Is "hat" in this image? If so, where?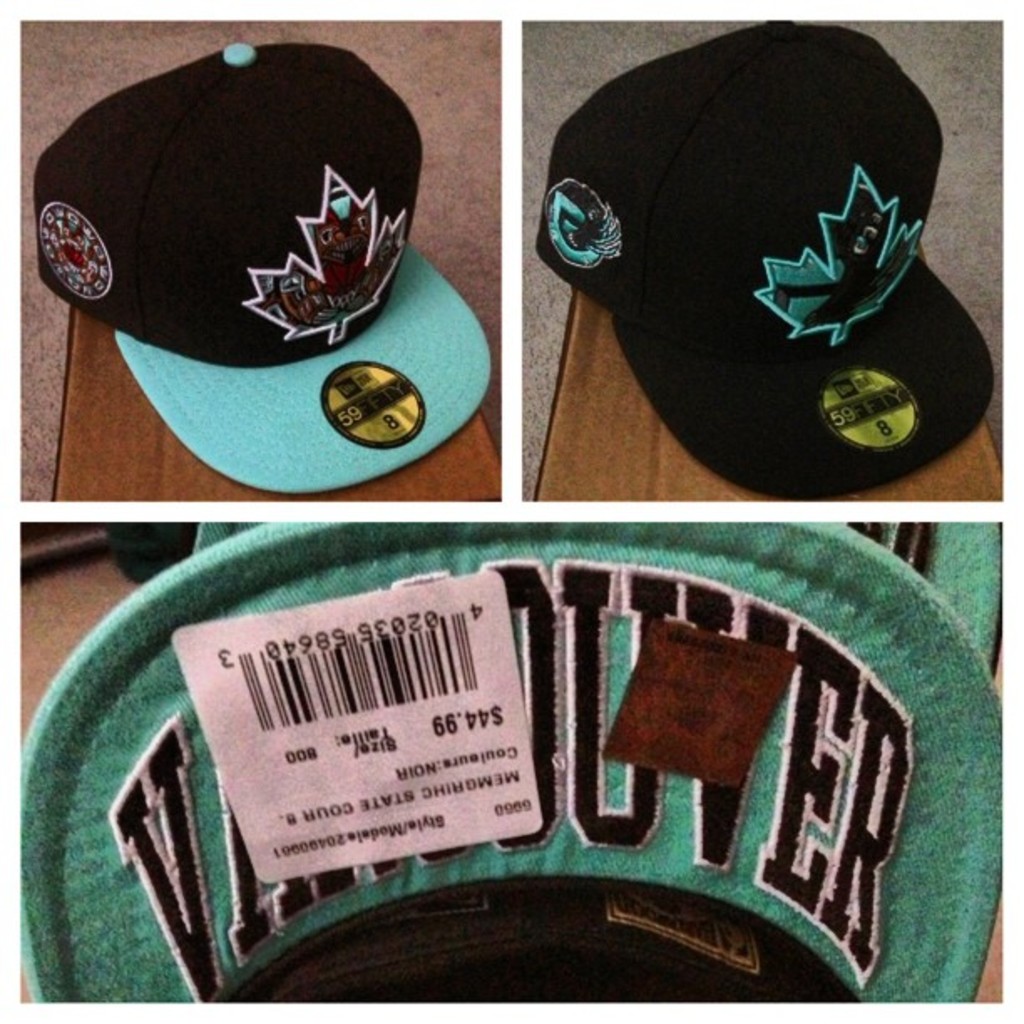
Yes, at {"x1": 532, "y1": 17, "x2": 999, "y2": 500}.
